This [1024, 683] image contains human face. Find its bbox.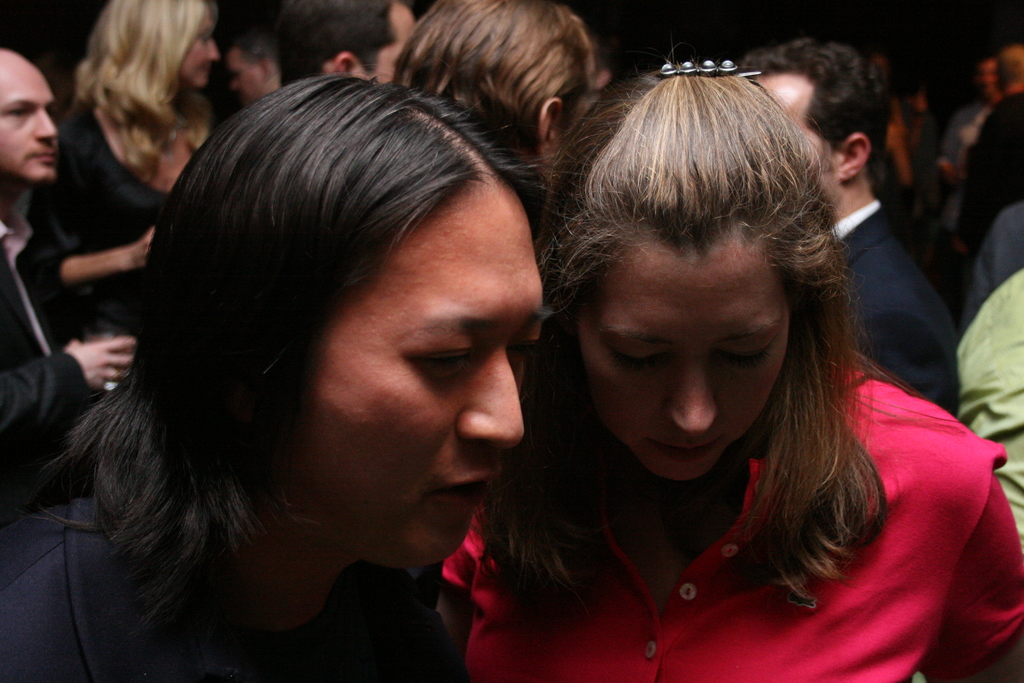
<box>756,70,842,206</box>.
